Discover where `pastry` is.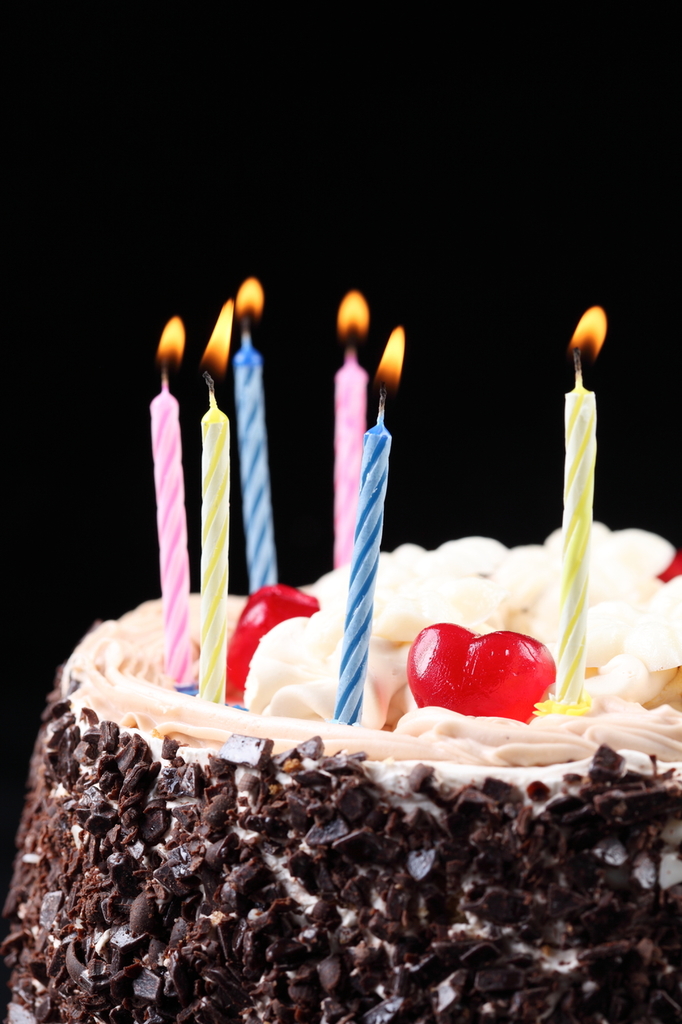
Discovered at Rect(0, 526, 681, 1023).
